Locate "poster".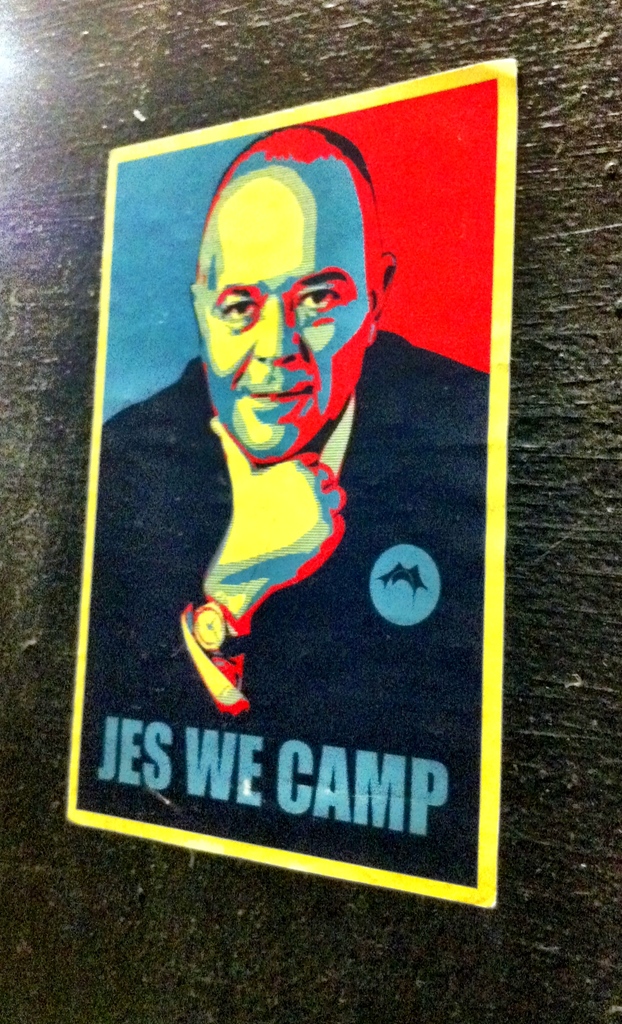
Bounding box: (x1=58, y1=52, x2=518, y2=915).
